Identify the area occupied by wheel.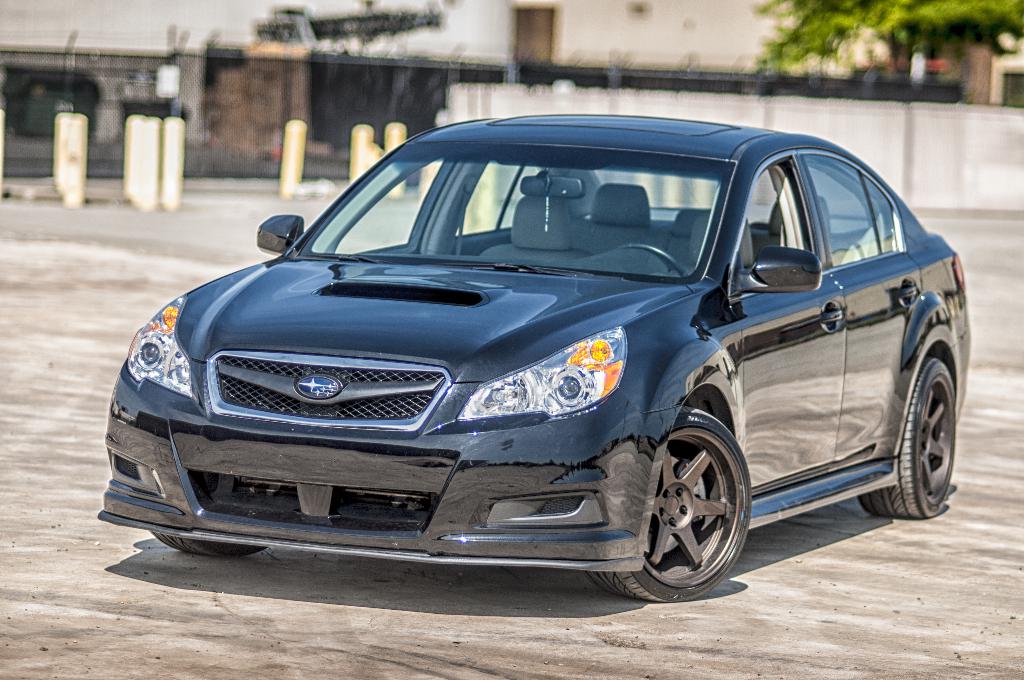
Area: {"left": 860, "top": 360, "right": 955, "bottom": 521}.
